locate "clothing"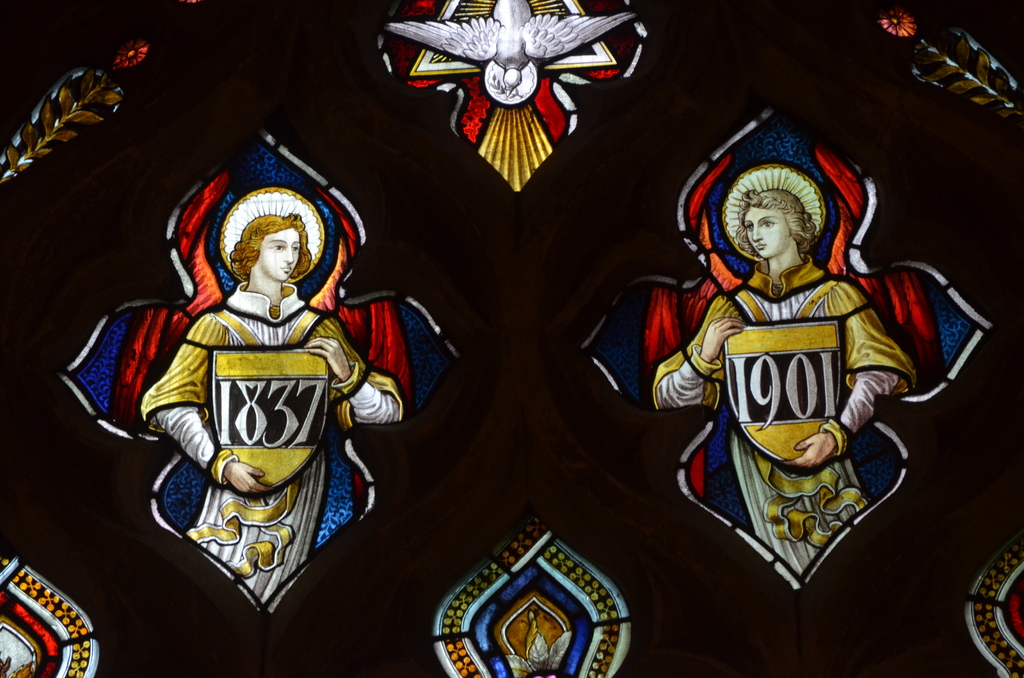
[118, 231, 388, 612]
